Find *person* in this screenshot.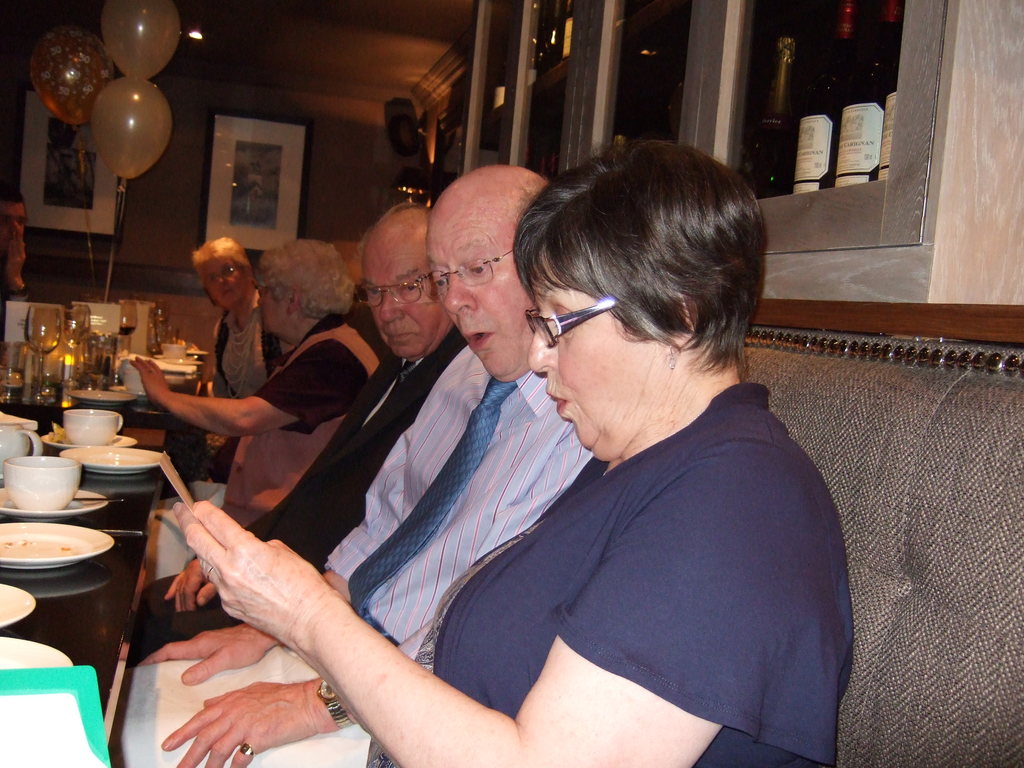
The bounding box for *person* is bbox(123, 193, 470, 675).
